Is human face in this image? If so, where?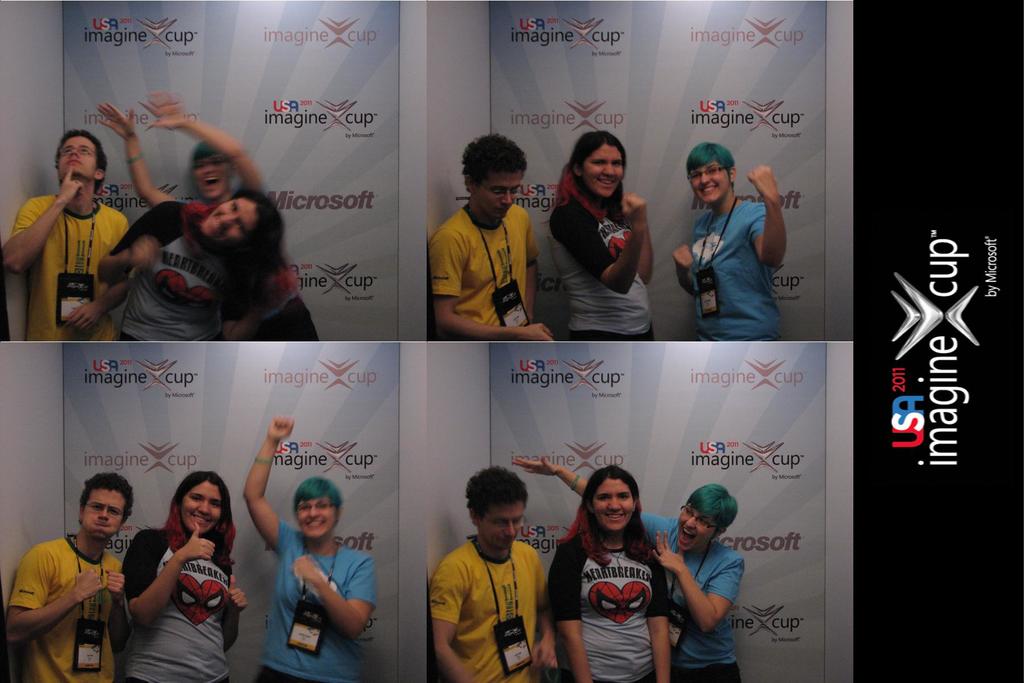
Yes, at box(476, 169, 522, 220).
